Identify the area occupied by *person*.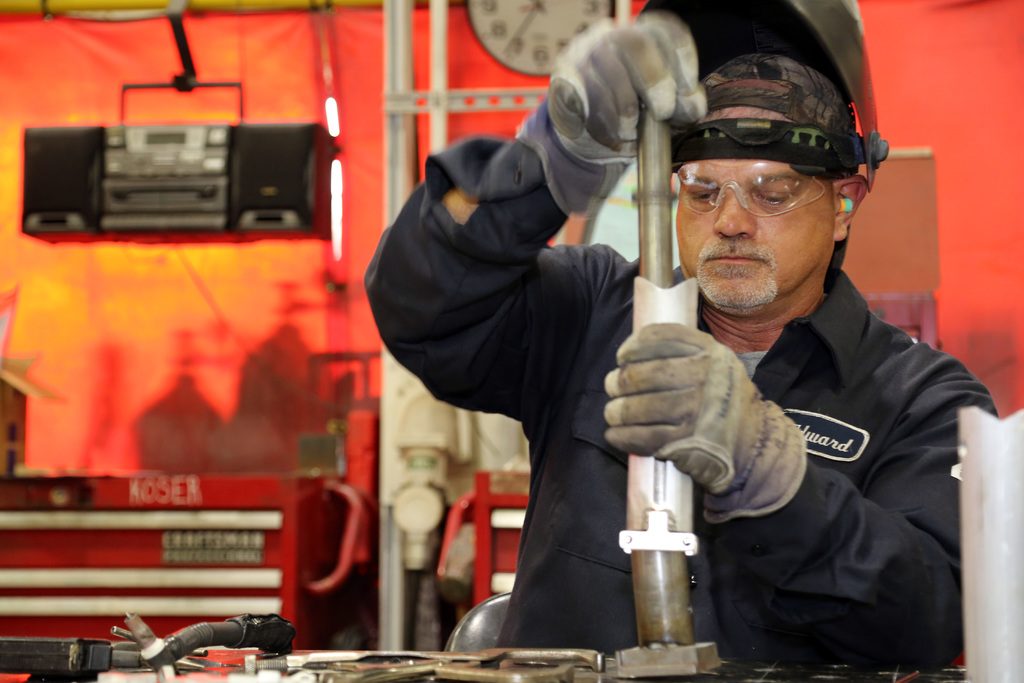
Area: [362, 10, 1006, 669].
